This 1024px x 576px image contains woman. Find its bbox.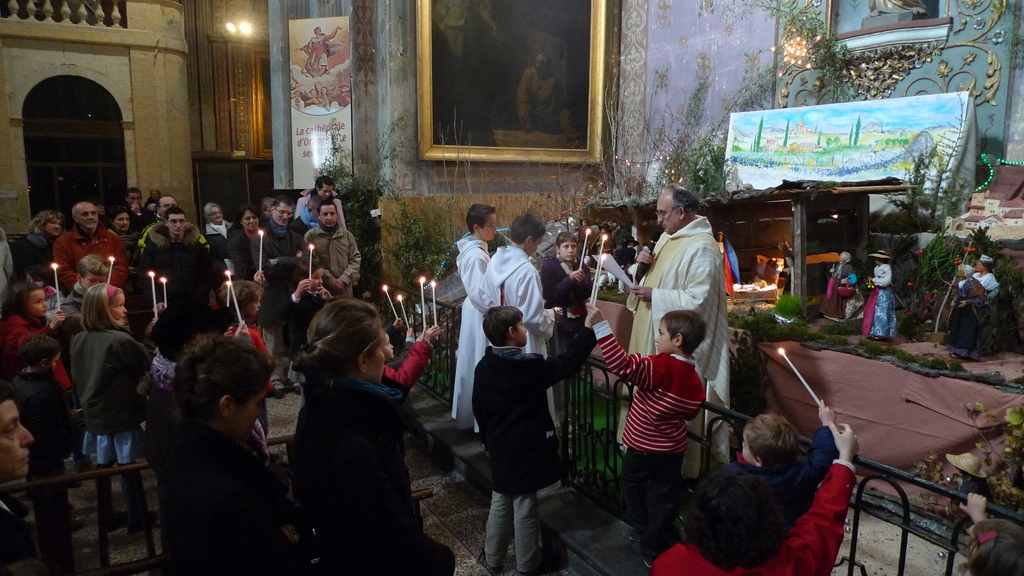
l=820, t=250, r=859, b=324.
